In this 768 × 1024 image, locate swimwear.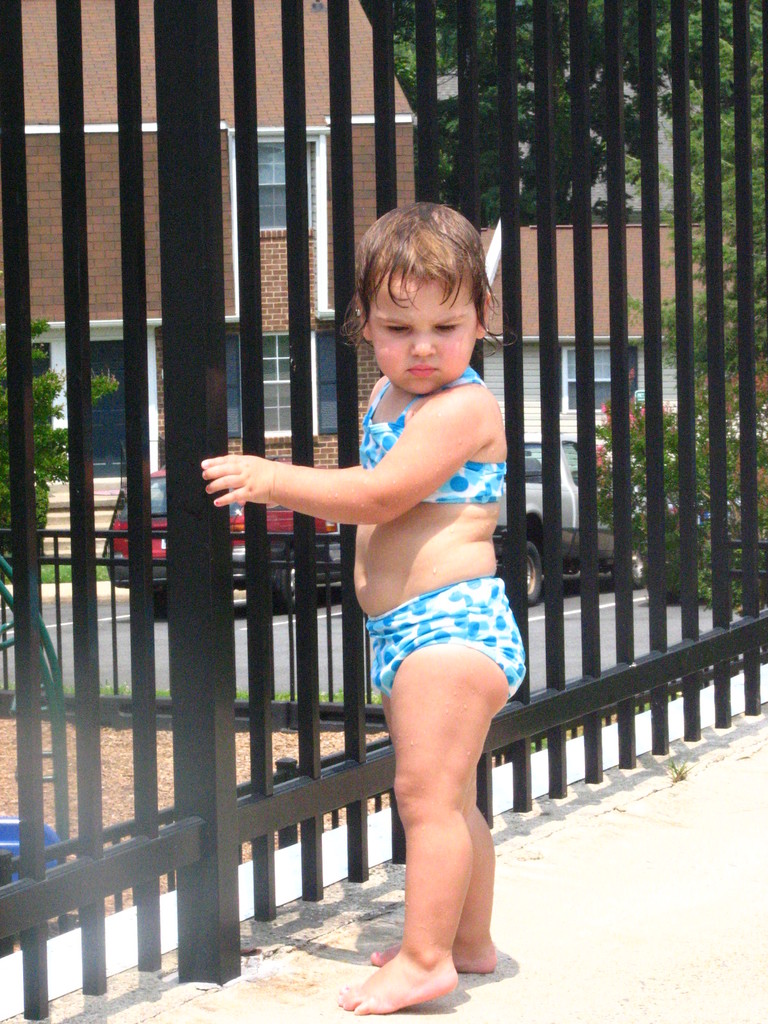
Bounding box: Rect(348, 373, 524, 512).
